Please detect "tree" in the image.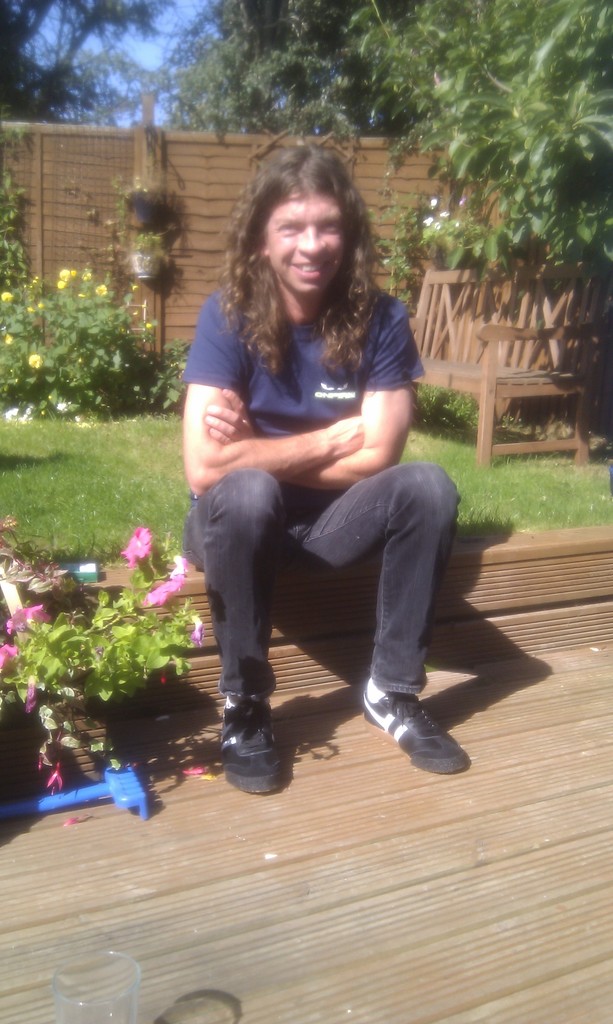
0,0,170,128.
